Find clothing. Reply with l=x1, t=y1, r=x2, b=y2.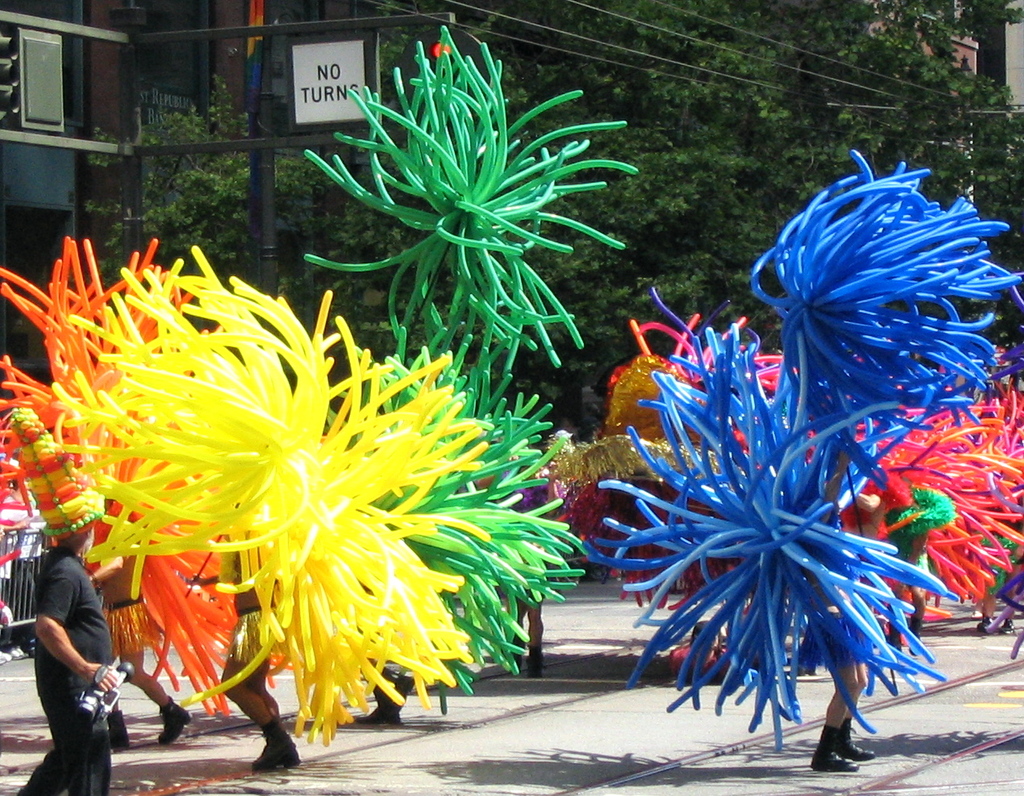
l=260, t=715, r=291, b=746.
